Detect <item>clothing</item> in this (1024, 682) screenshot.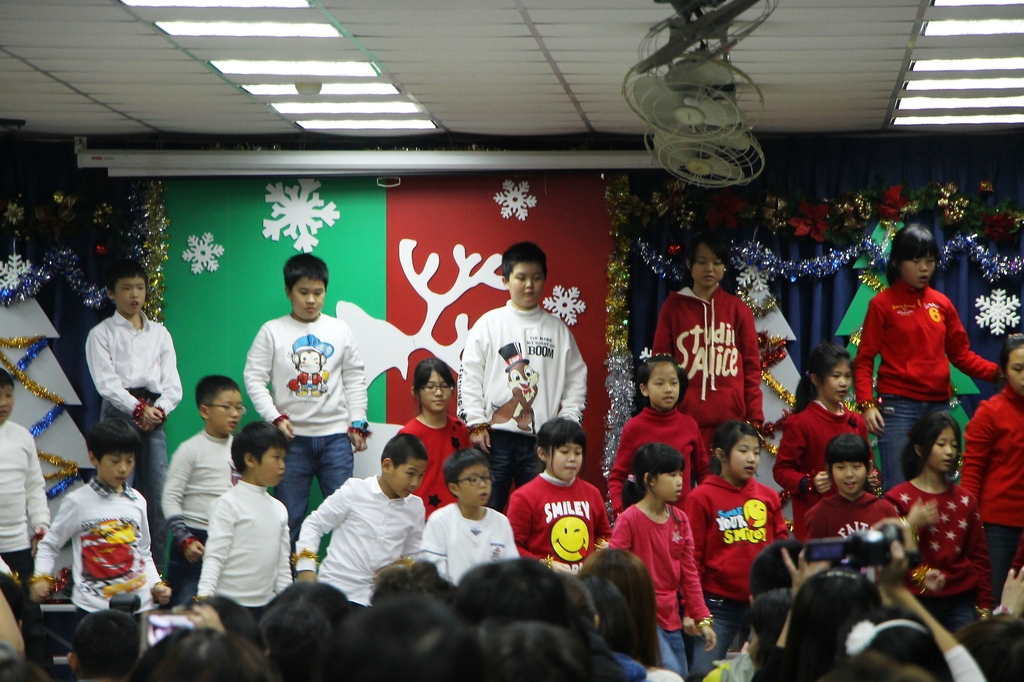
Detection: [x1=425, y1=503, x2=514, y2=571].
